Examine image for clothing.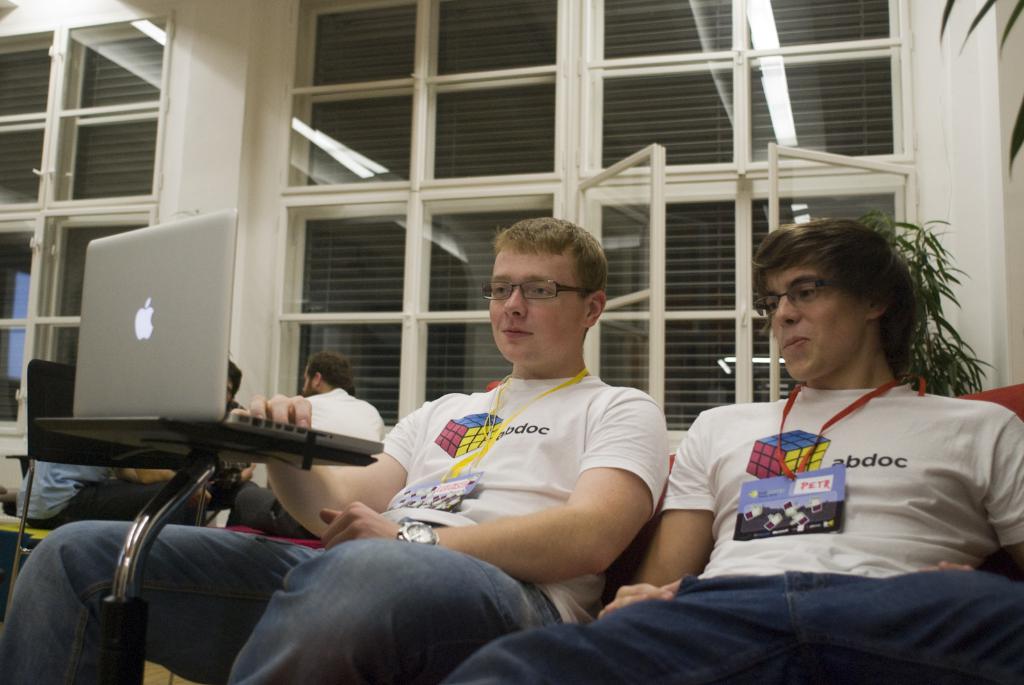
Examination result: [227, 386, 387, 539].
